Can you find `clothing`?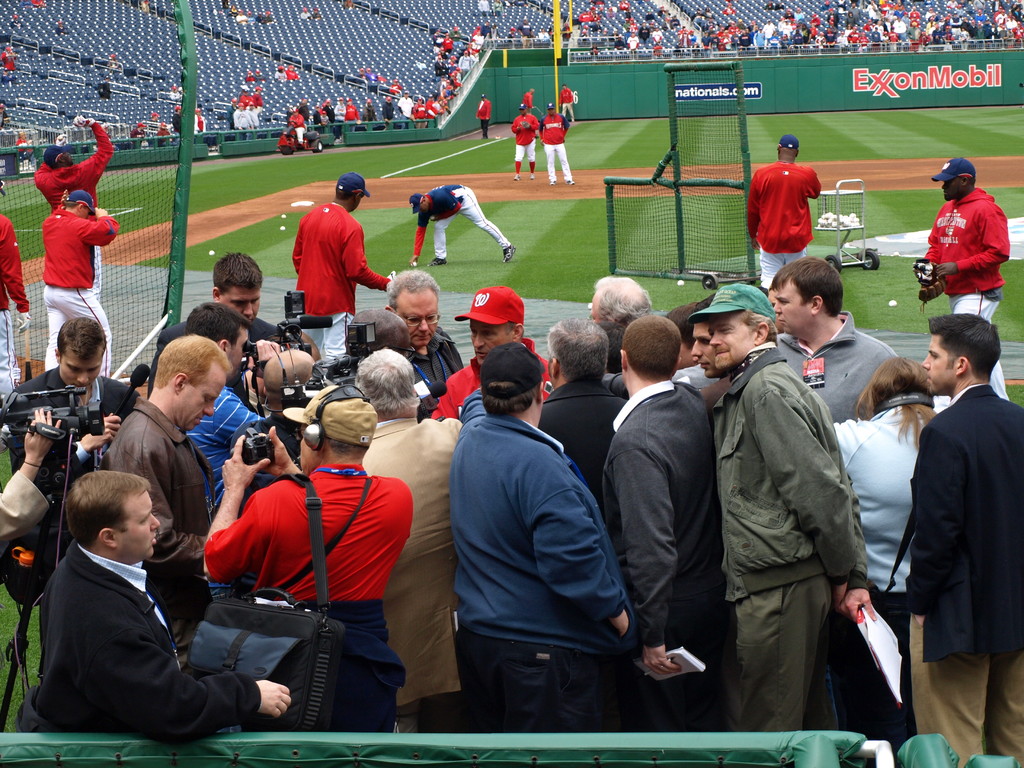
Yes, bounding box: box=[321, 105, 337, 121].
